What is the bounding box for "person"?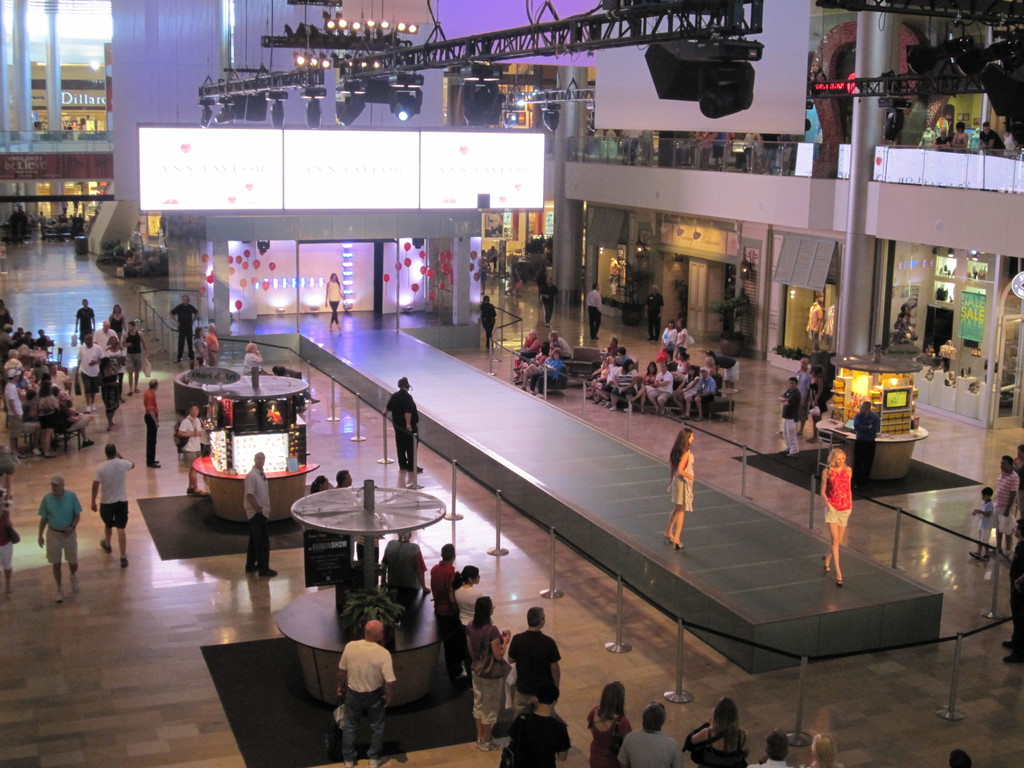
897:303:911:325.
